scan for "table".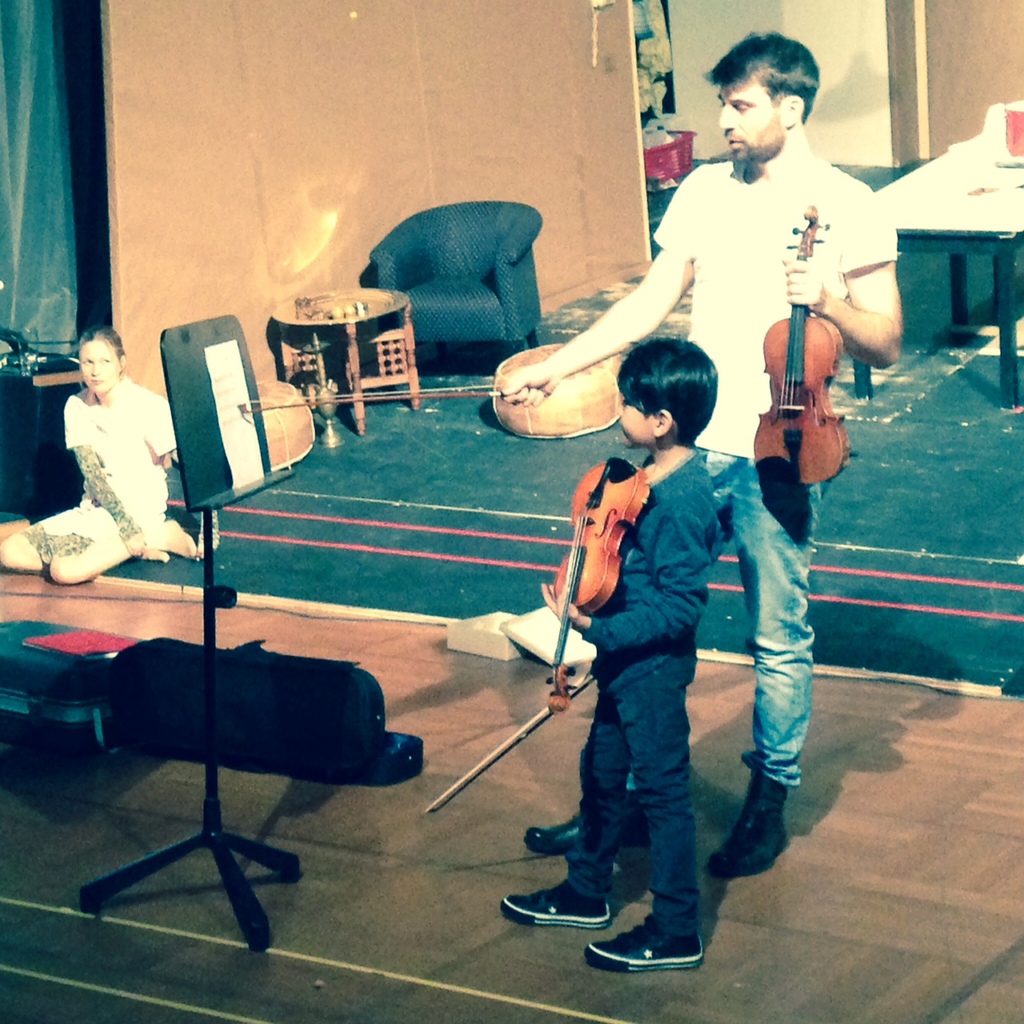
Scan result: bbox(874, 82, 1023, 404).
